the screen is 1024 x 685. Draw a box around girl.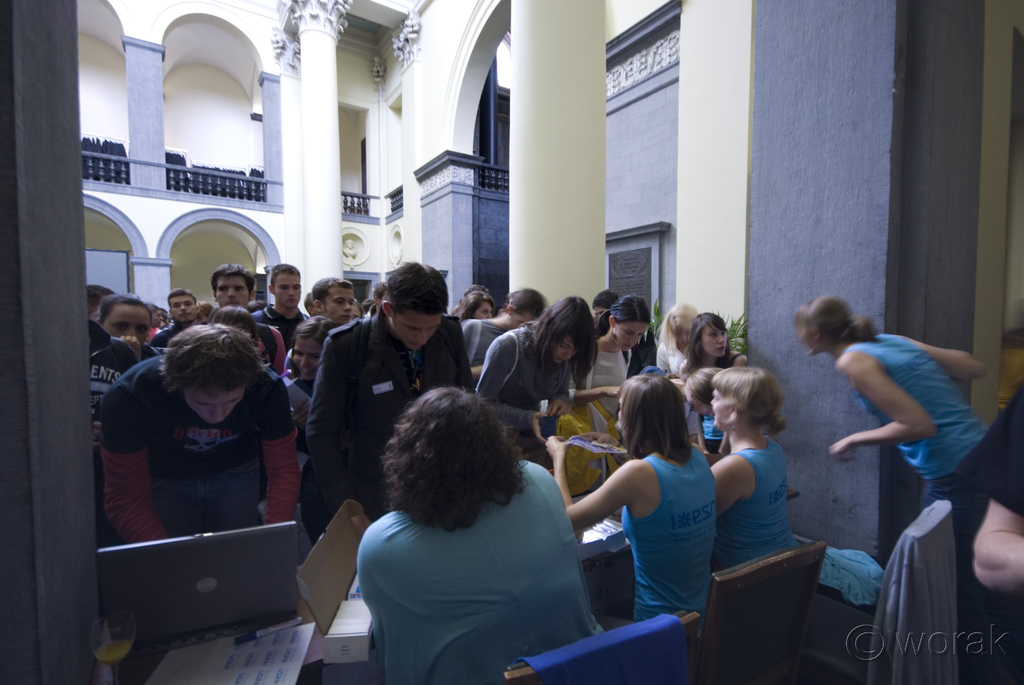
<region>655, 304, 698, 419</region>.
